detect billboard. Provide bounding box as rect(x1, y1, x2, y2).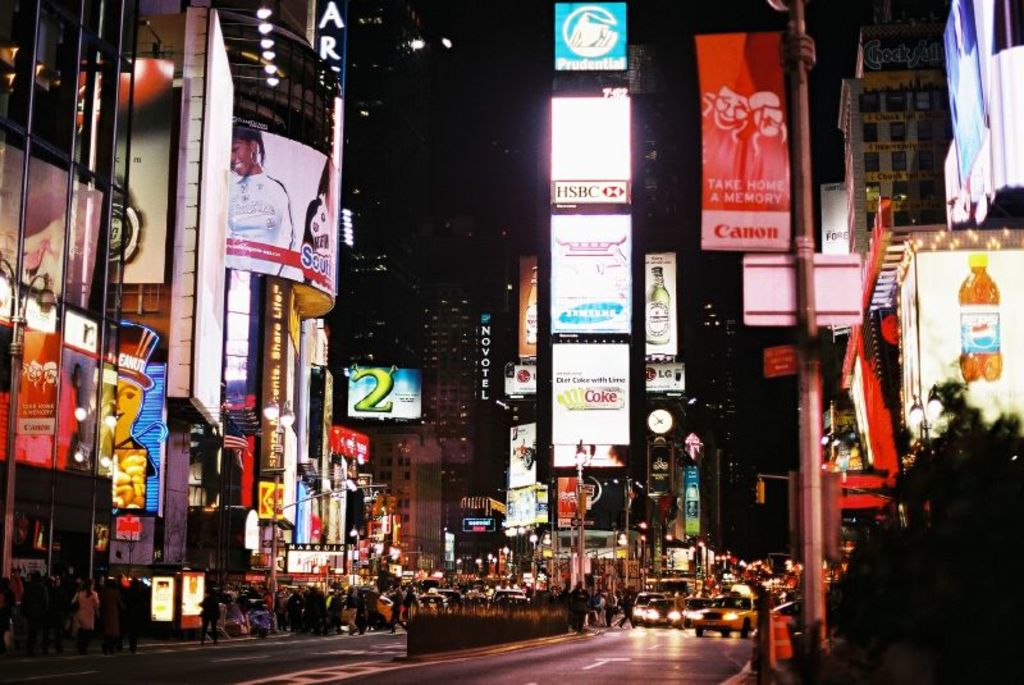
rect(0, 274, 96, 348).
